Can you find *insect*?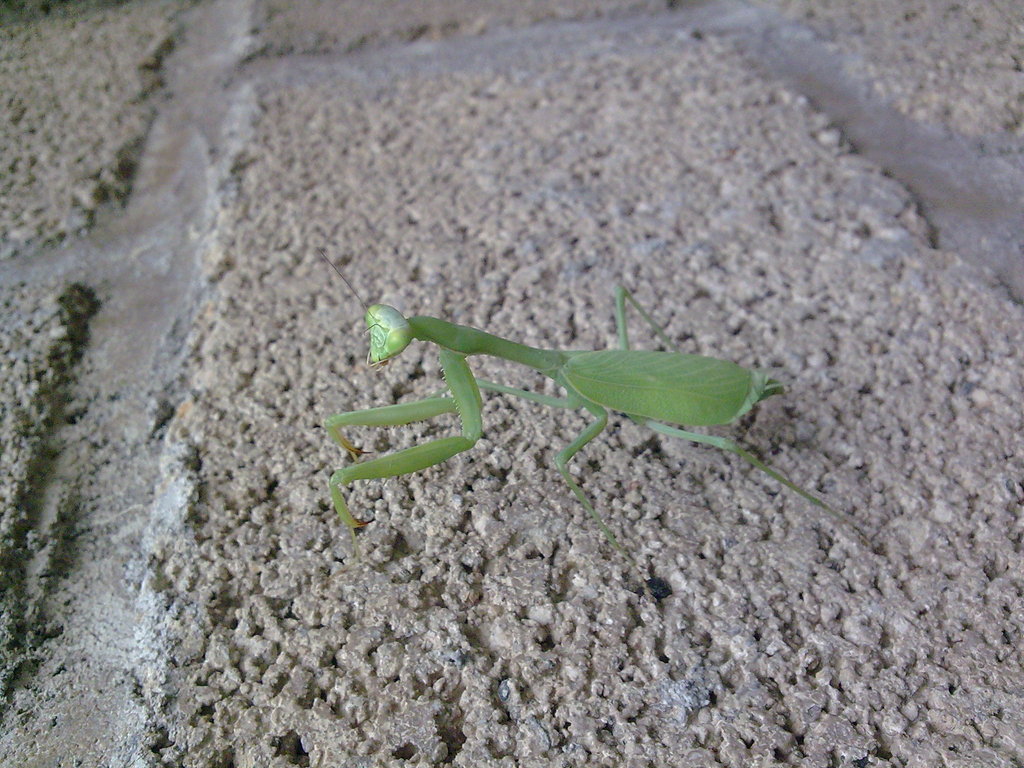
Yes, bounding box: 321:268:892:560.
